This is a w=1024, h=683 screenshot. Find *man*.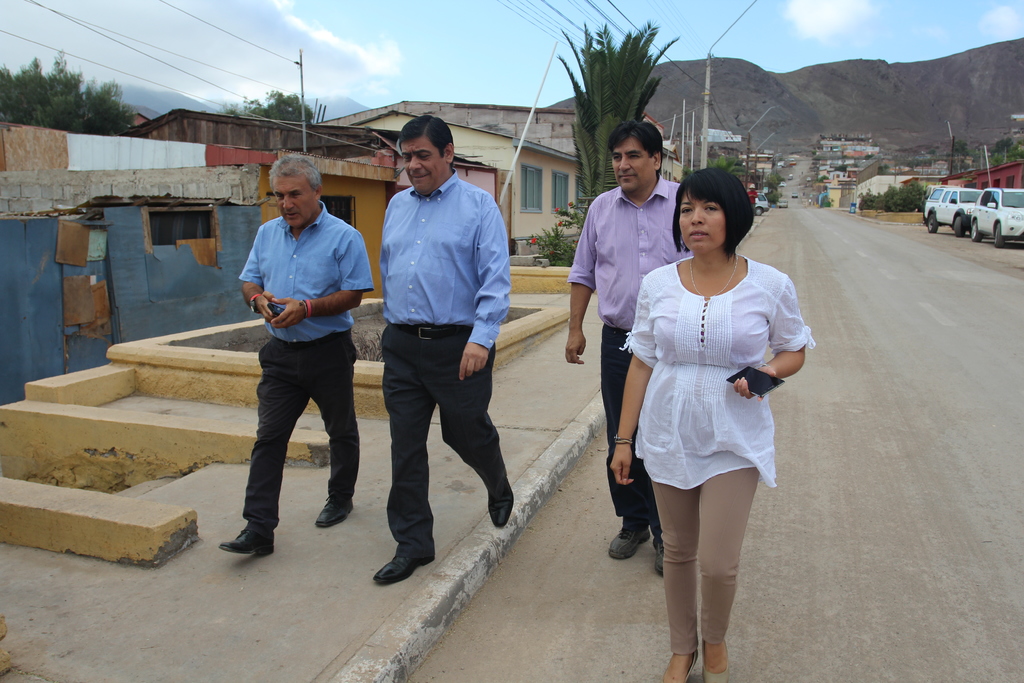
Bounding box: x1=372 y1=114 x2=513 y2=586.
